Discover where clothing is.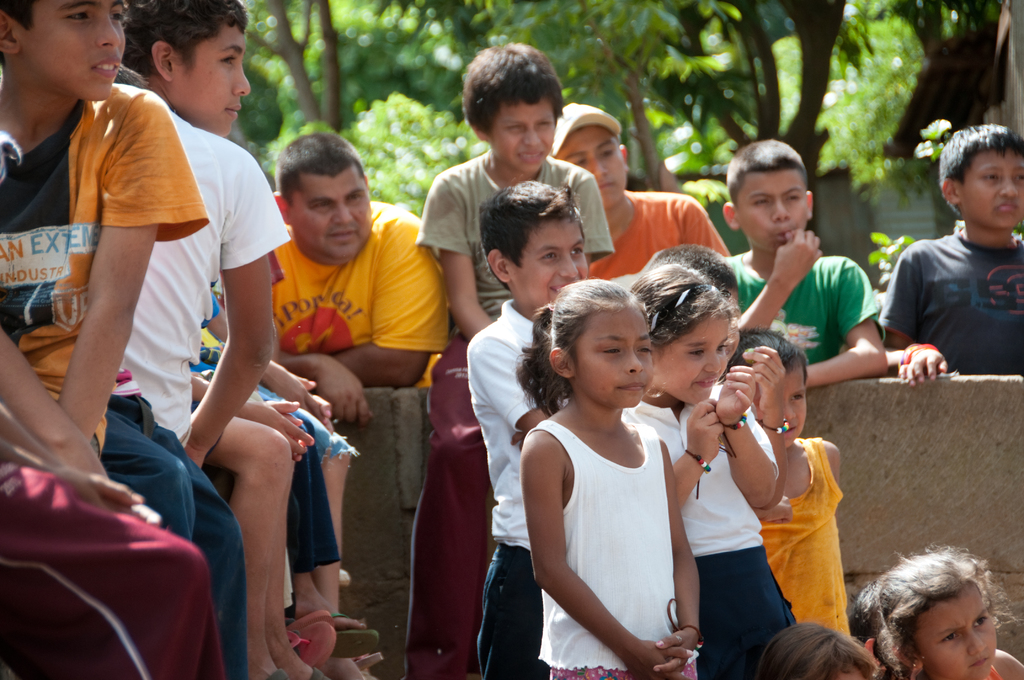
Discovered at 211 197 450 387.
